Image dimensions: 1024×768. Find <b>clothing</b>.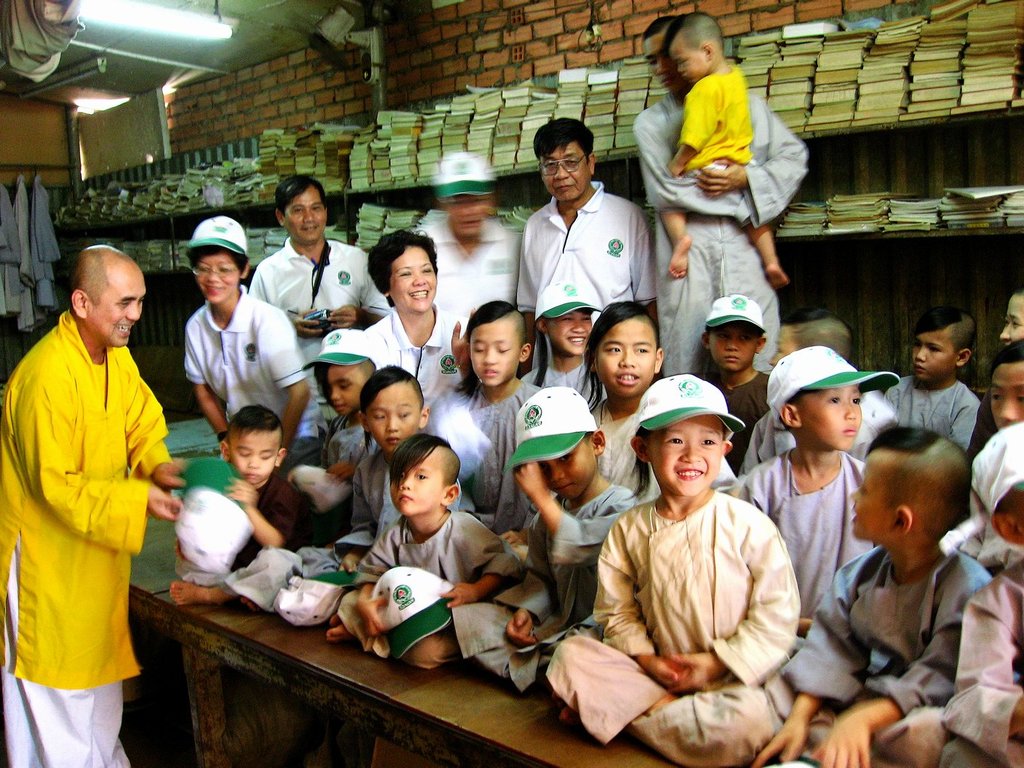
575, 385, 996, 625.
